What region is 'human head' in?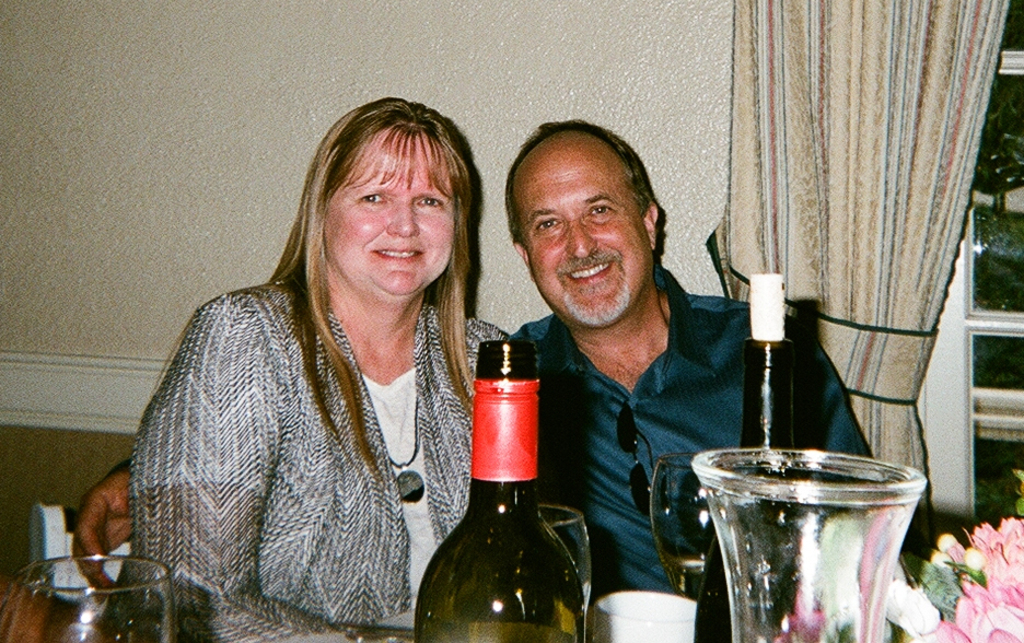
bbox(291, 96, 470, 308).
